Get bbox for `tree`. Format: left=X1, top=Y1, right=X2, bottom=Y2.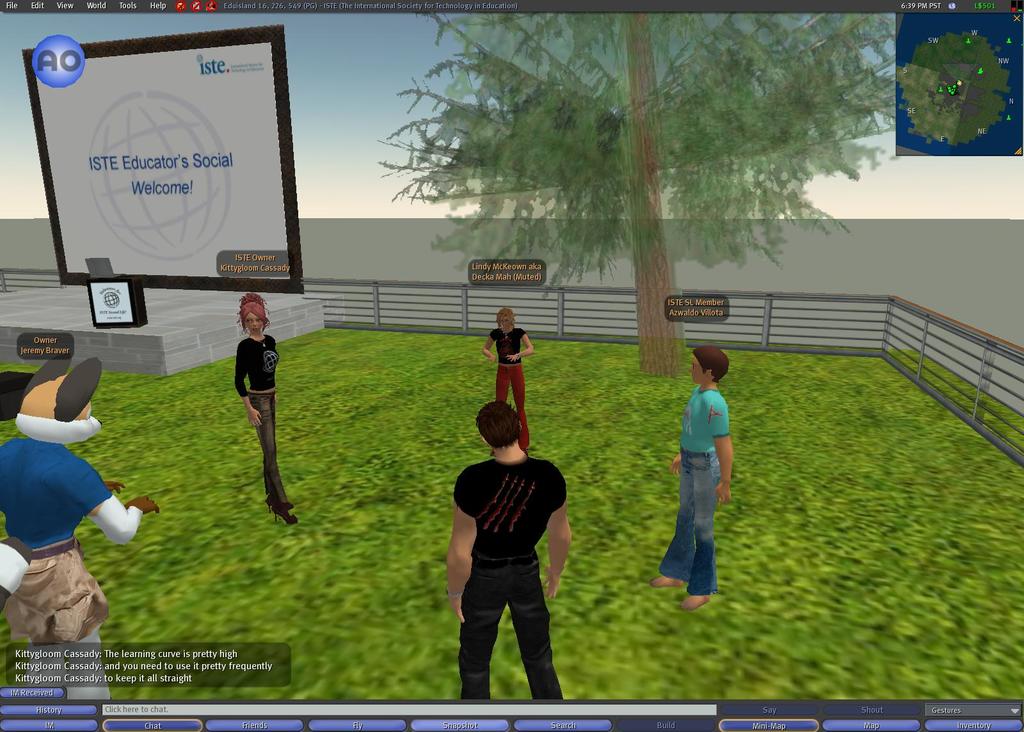
left=370, top=3, right=895, bottom=369.
